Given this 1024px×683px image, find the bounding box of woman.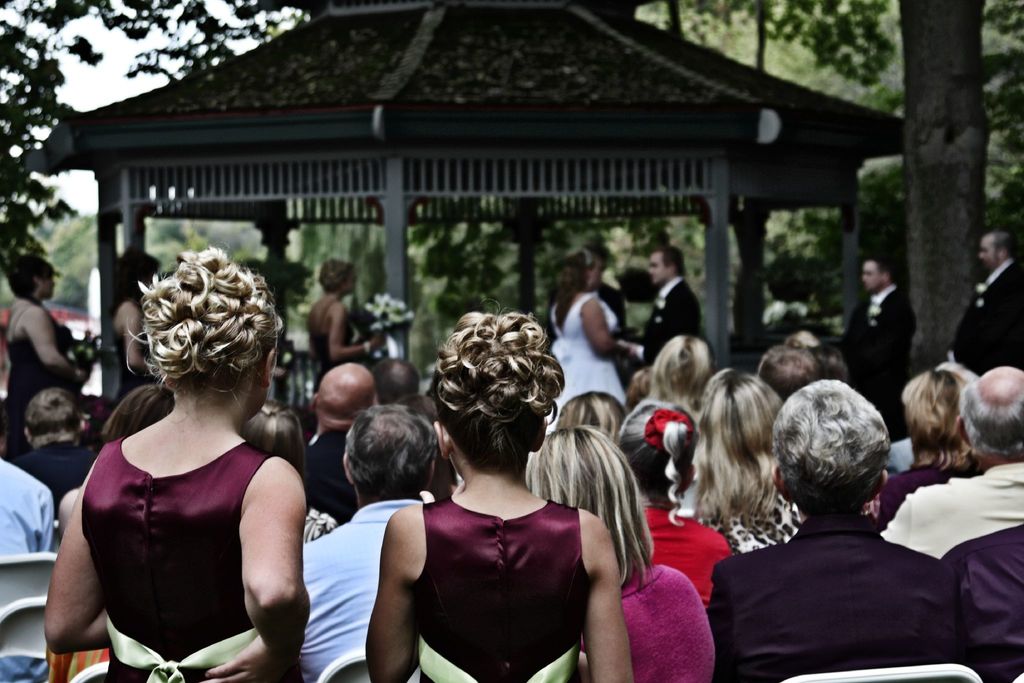
<bbox>110, 243, 161, 403</bbox>.
